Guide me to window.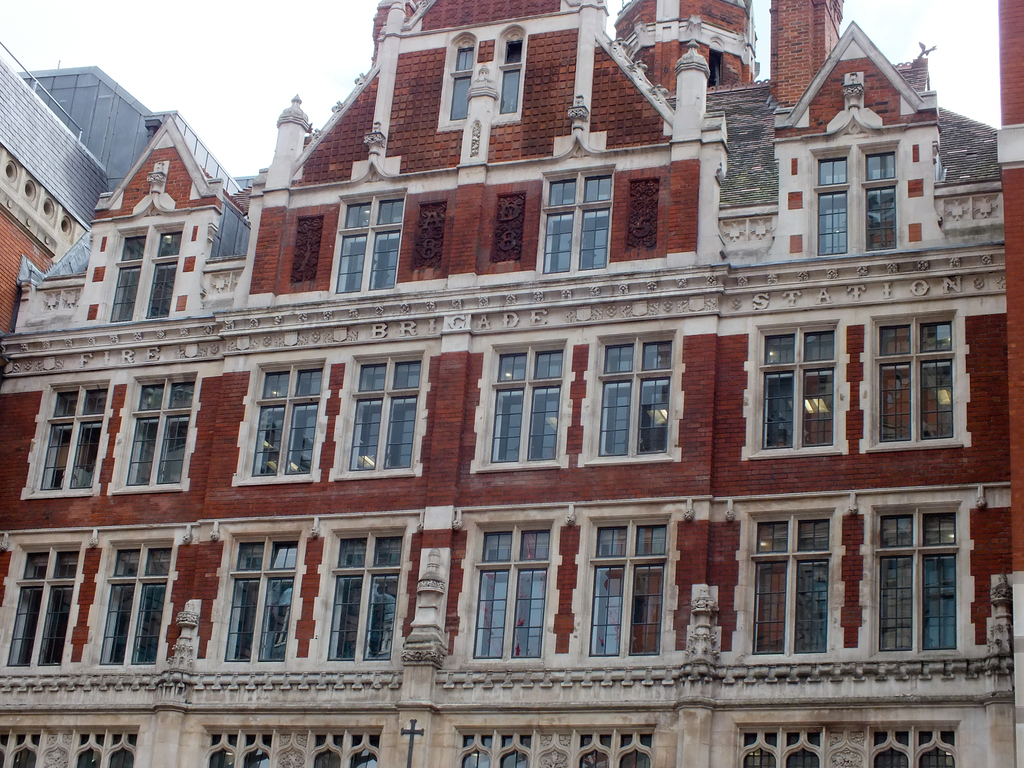
Guidance: bbox(94, 540, 173, 667).
